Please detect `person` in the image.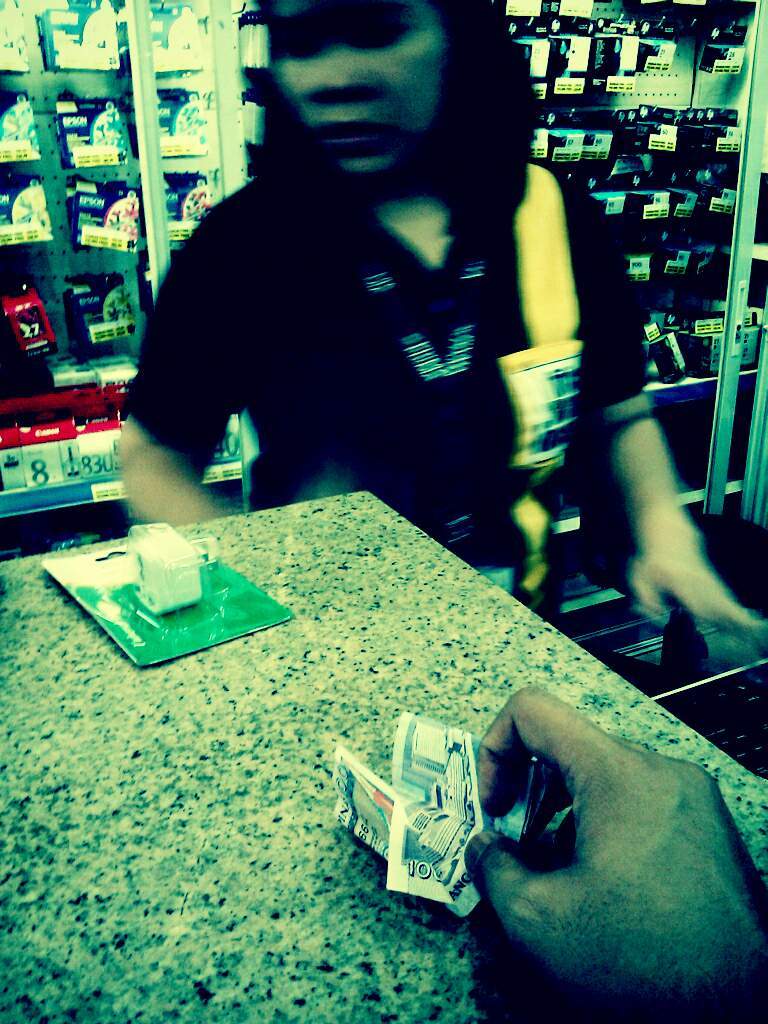
select_region(468, 682, 767, 1023).
